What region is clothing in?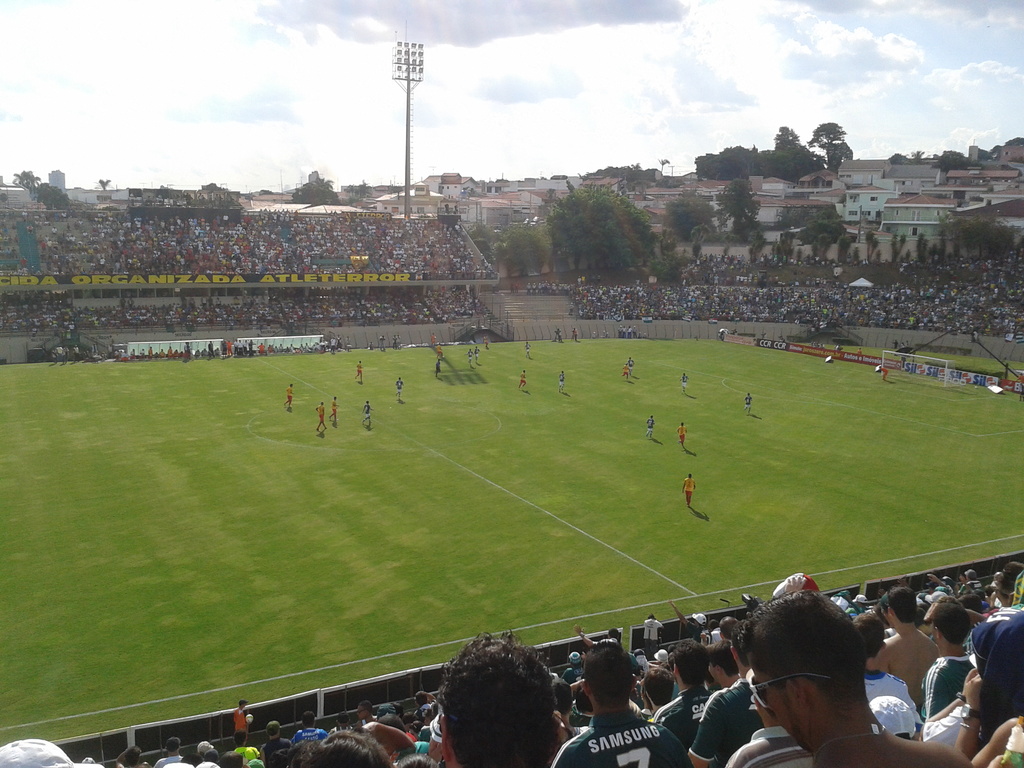
x1=296, y1=723, x2=334, y2=756.
